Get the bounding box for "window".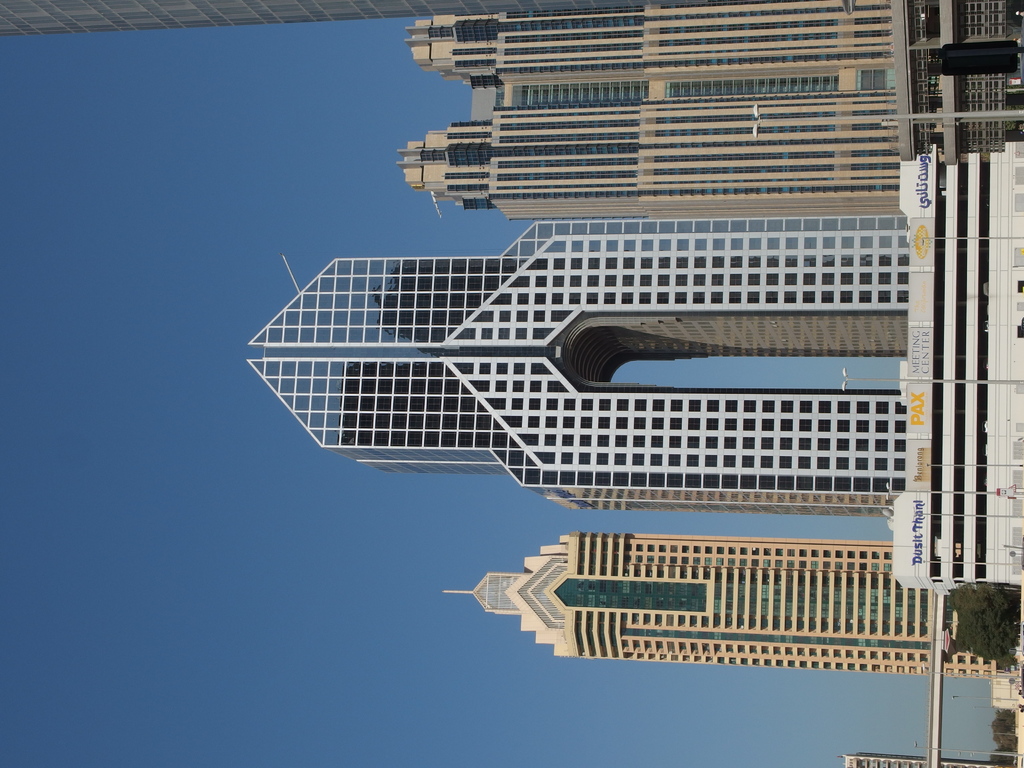
[837, 457, 848, 469].
